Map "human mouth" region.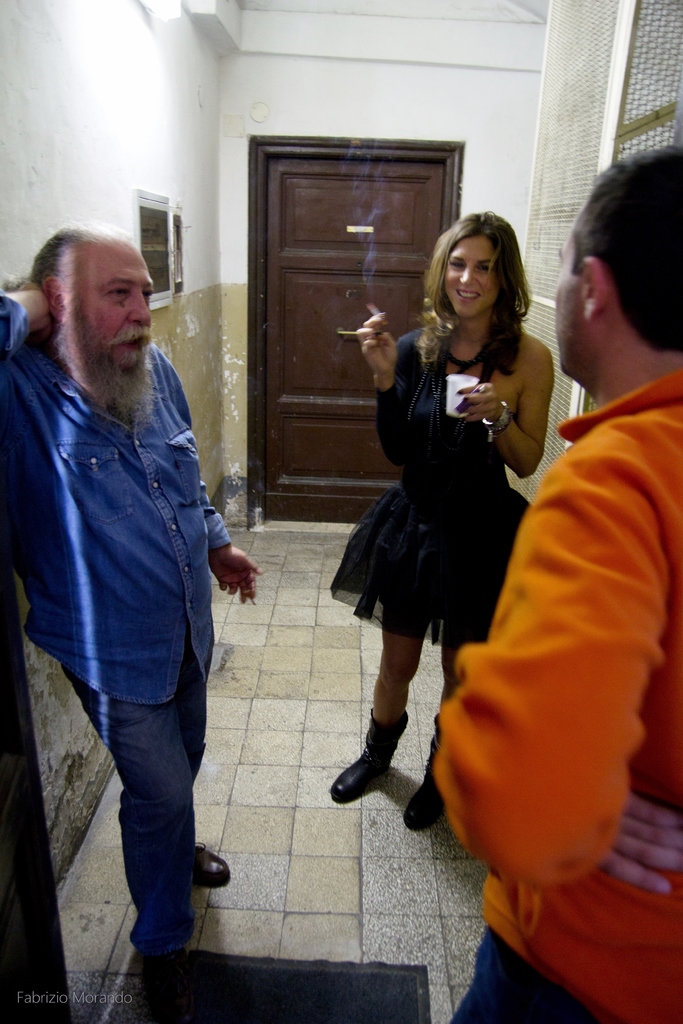
Mapped to bbox=(451, 288, 482, 306).
